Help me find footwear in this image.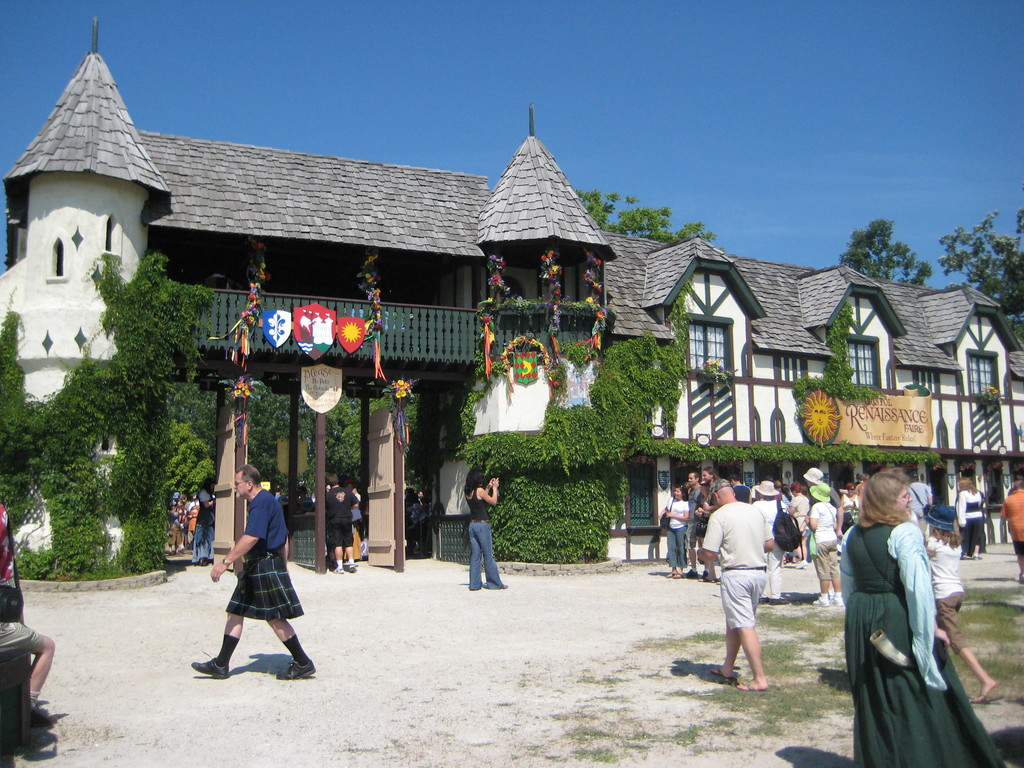
Found it: <region>187, 657, 227, 680</region>.
